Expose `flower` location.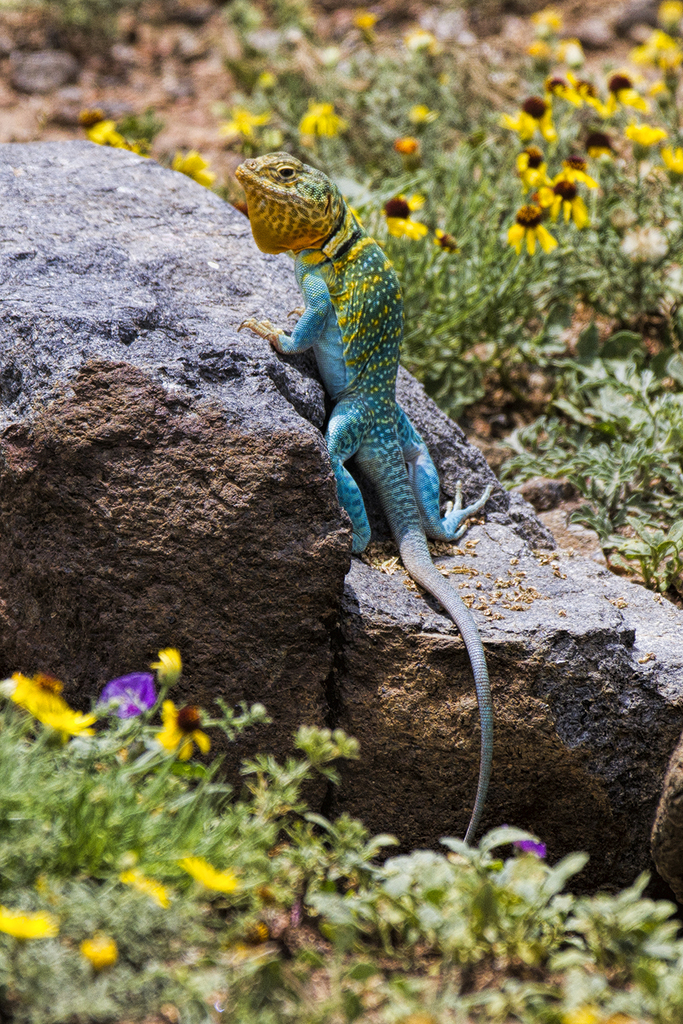
Exposed at <box>0,911,51,946</box>.
